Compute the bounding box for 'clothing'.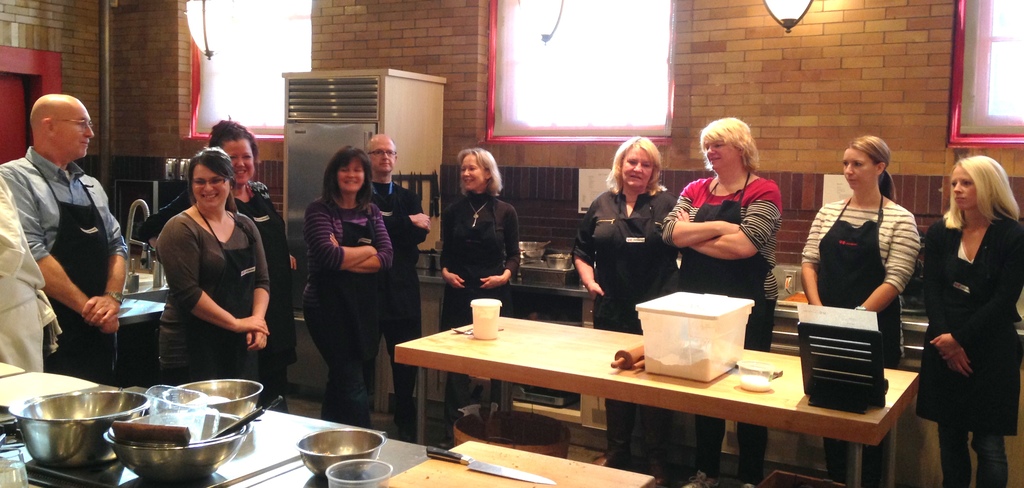
crop(364, 180, 426, 423).
